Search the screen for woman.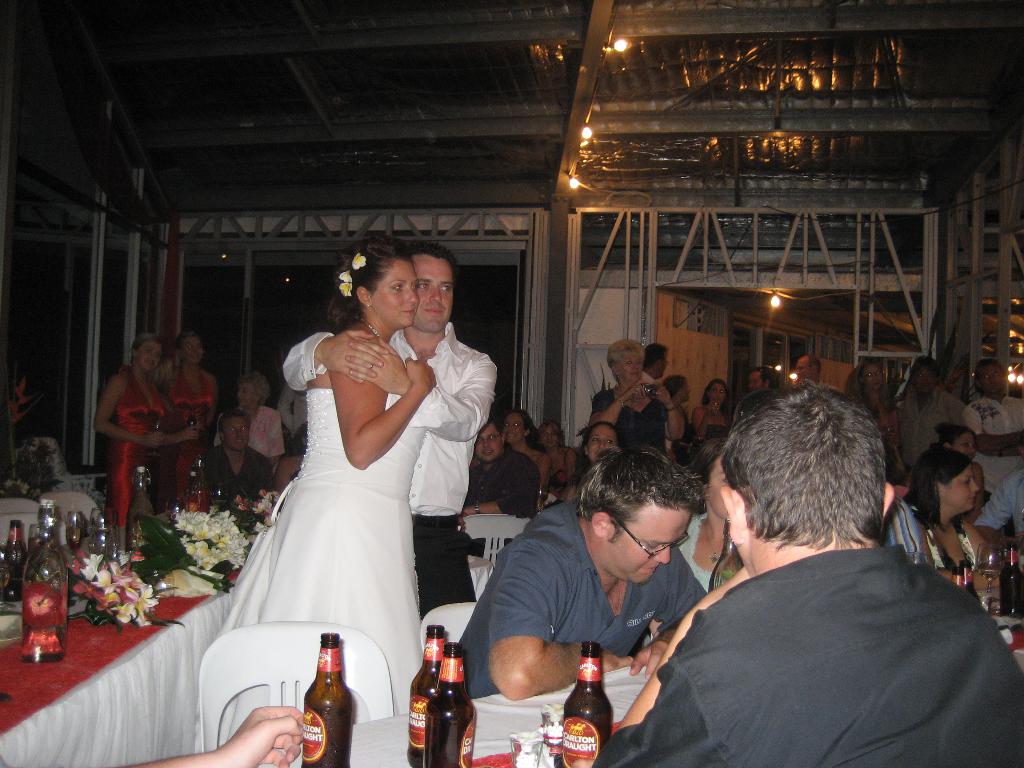
Found at select_region(273, 423, 310, 496).
